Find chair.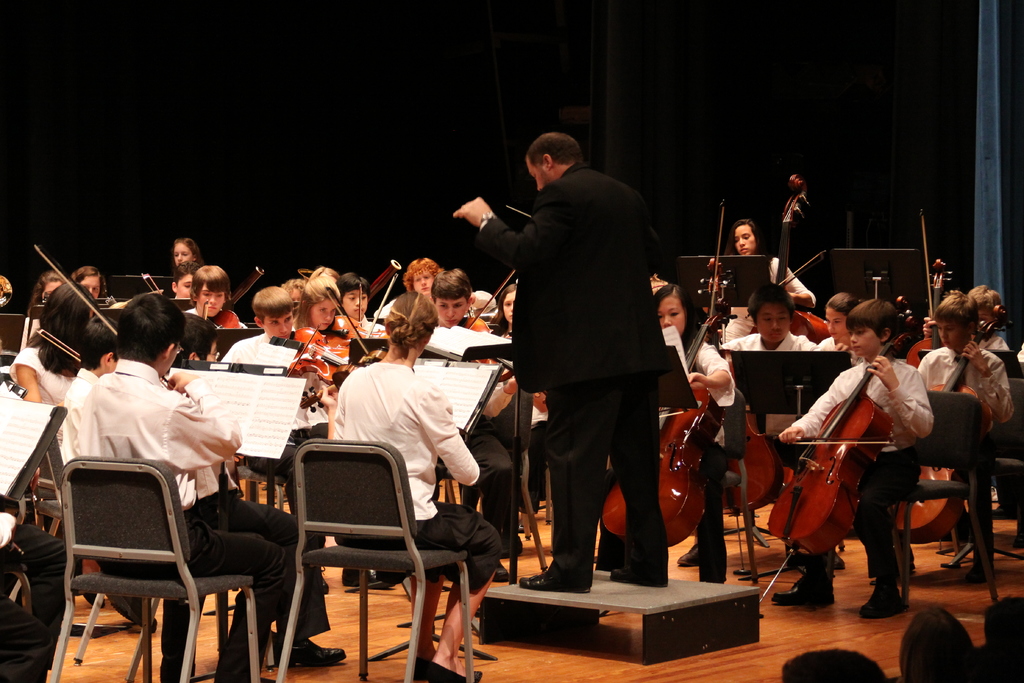
47:457:262:682.
